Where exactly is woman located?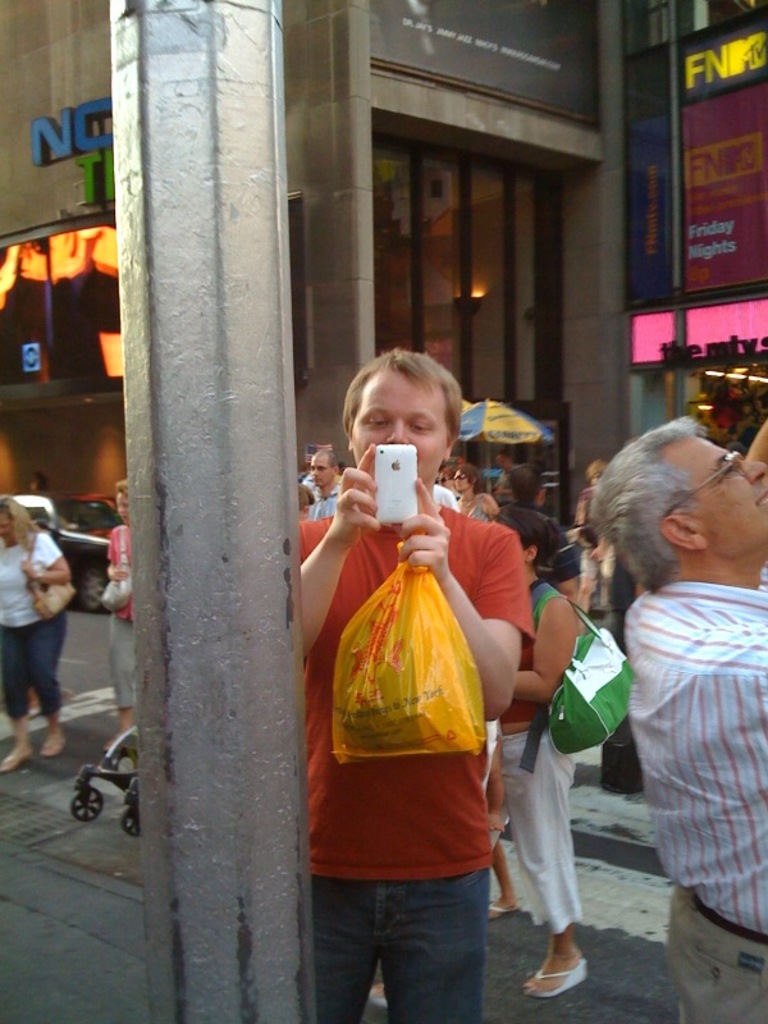
Its bounding box is rect(93, 474, 131, 750).
